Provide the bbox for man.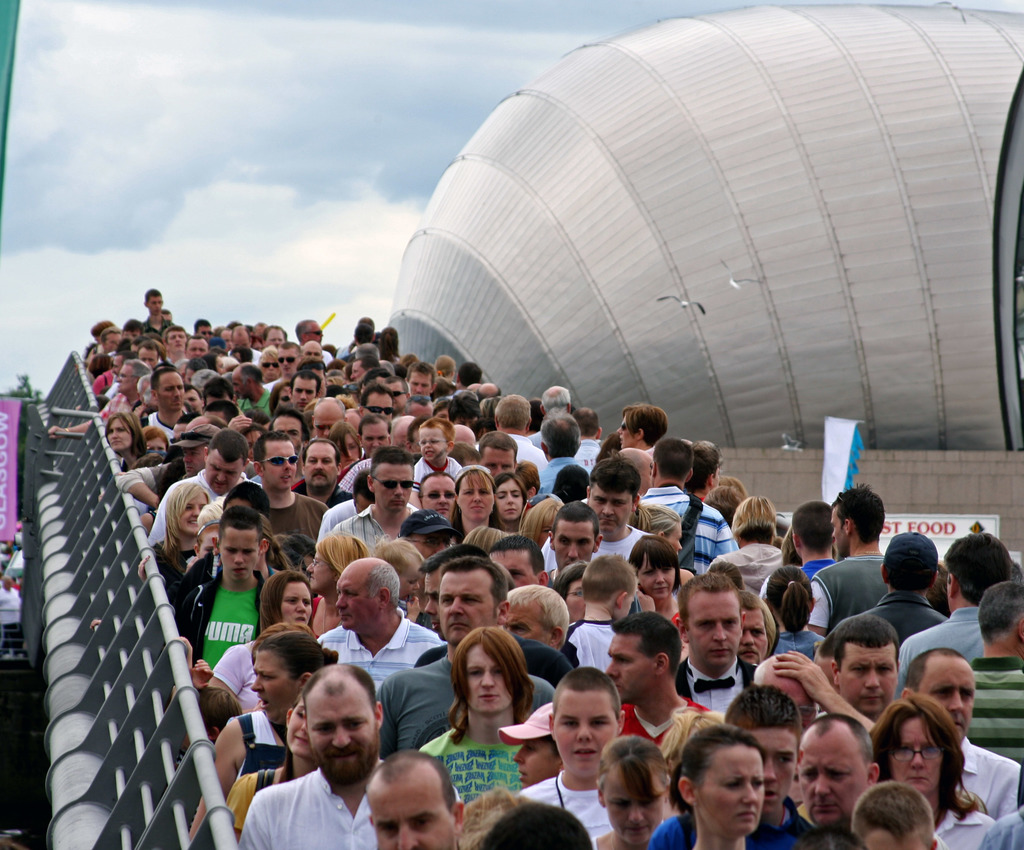
[x1=579, y1=464, x2=653, y2=559].
